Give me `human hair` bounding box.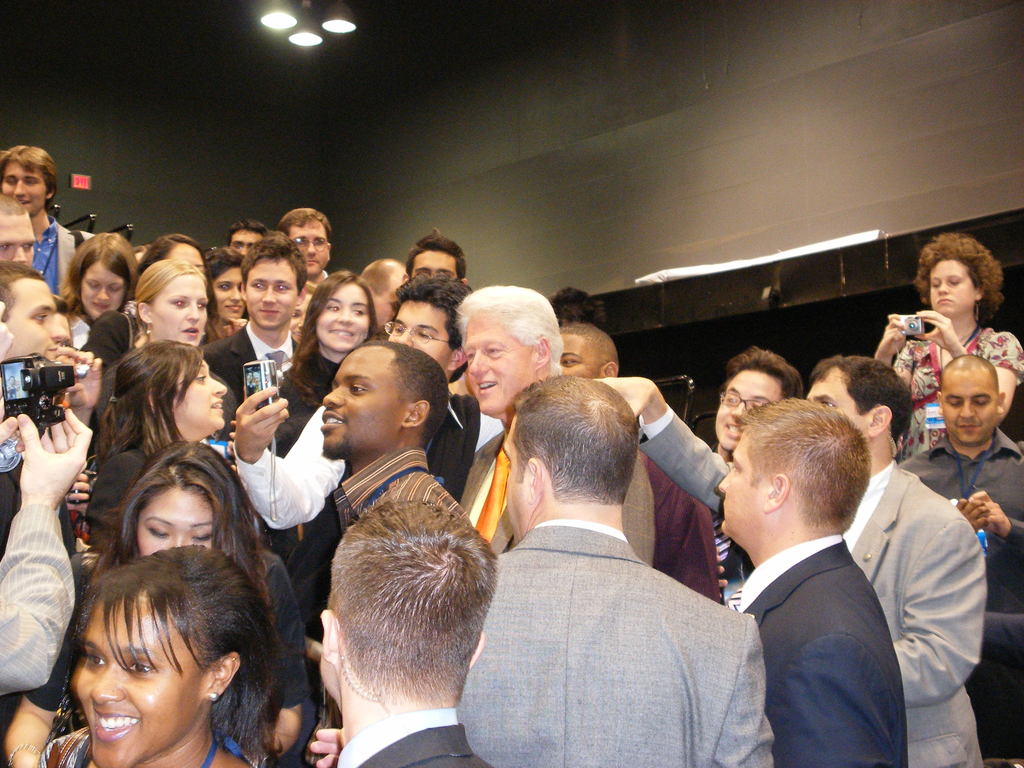
rect(95, 336, 204, 465).
